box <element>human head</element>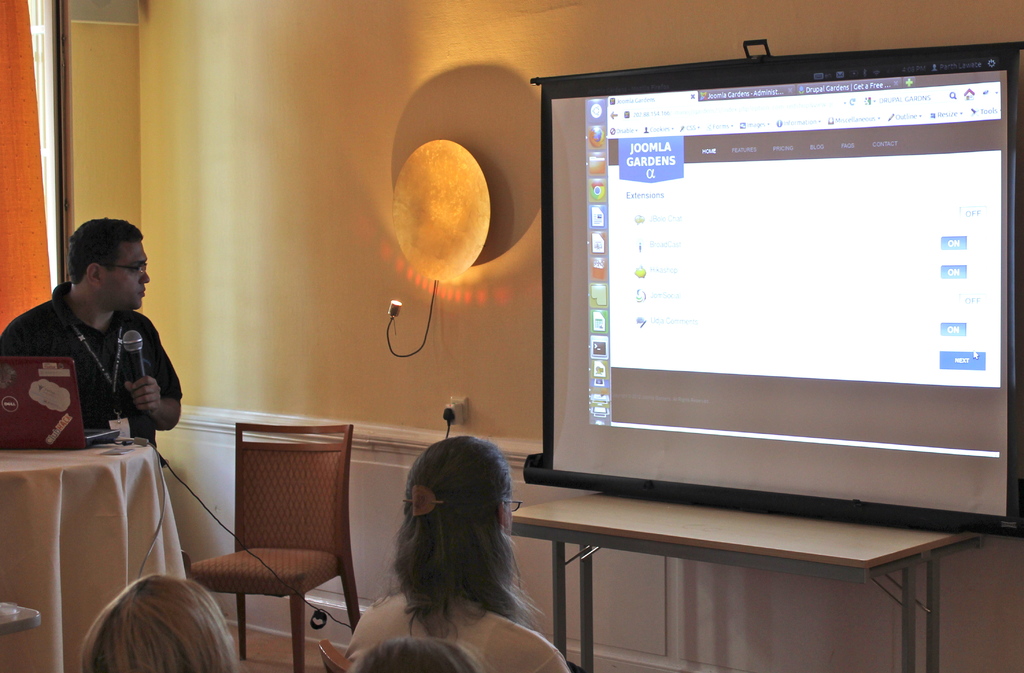
[x1=381, y1=451, x2=527, y2=612]
